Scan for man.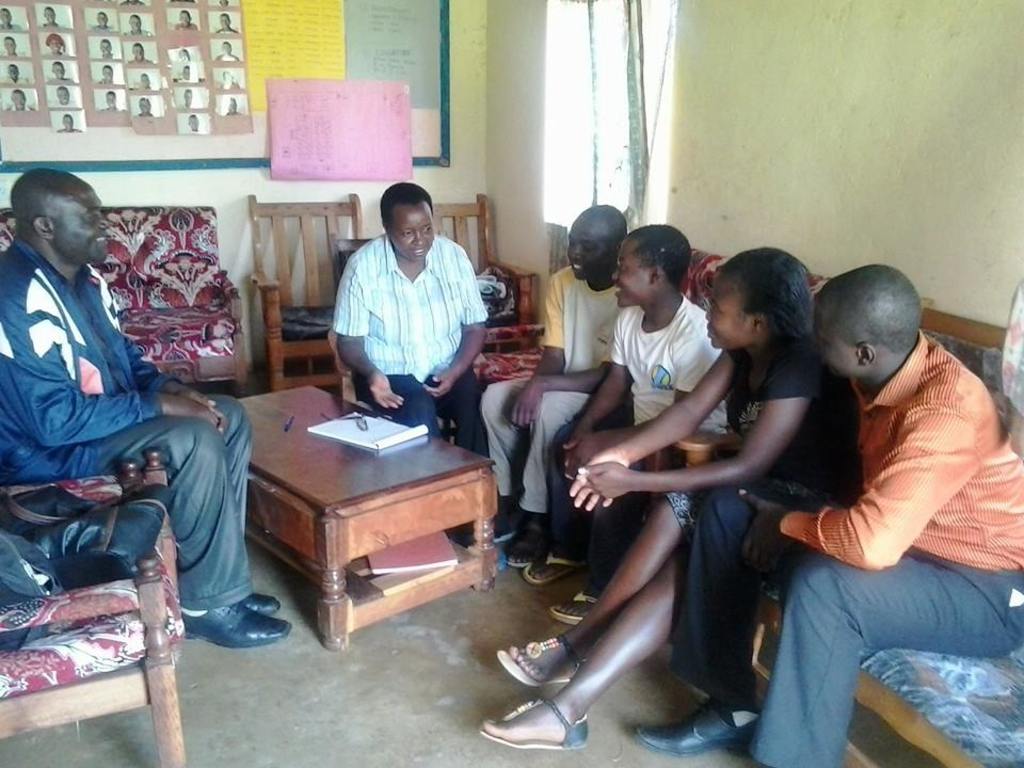
Scan result: (735,238,1018,748).
